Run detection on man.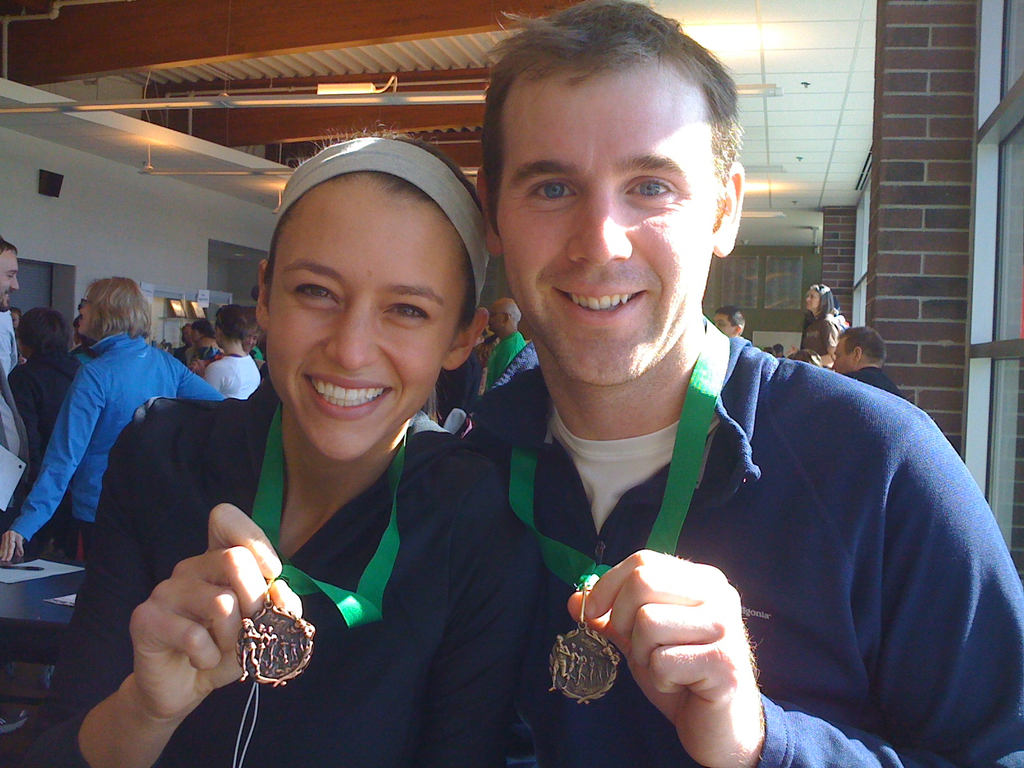
Result: (482,296,531,404).
